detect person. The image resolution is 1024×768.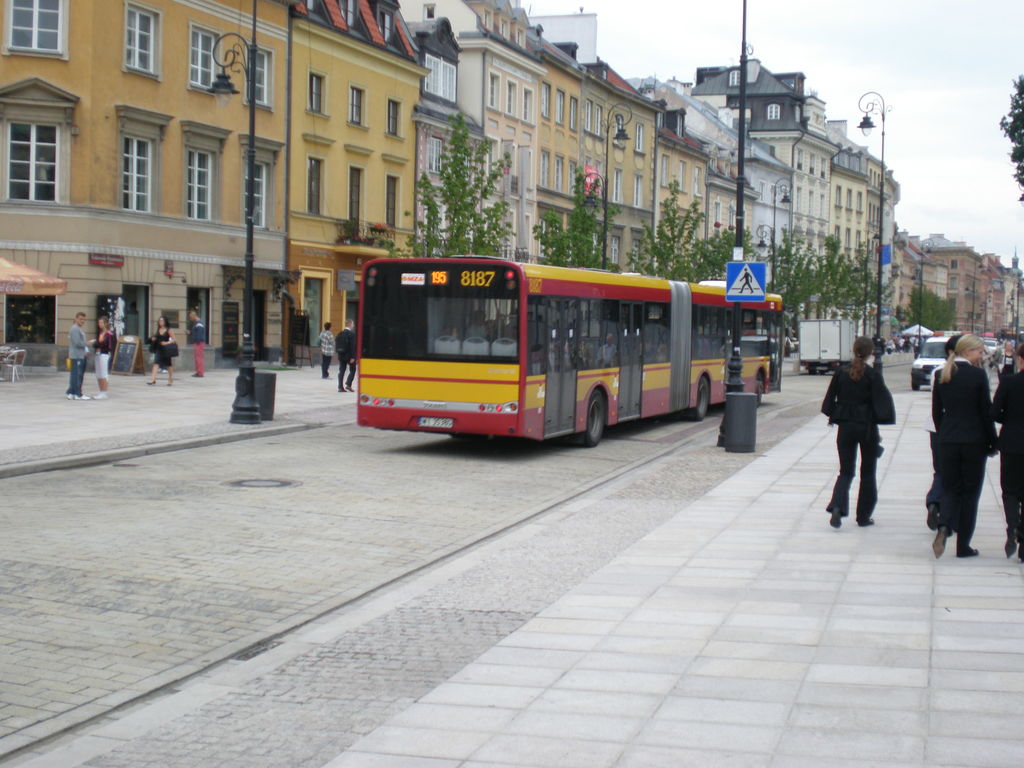
<box>333,314,361,396</box>.
